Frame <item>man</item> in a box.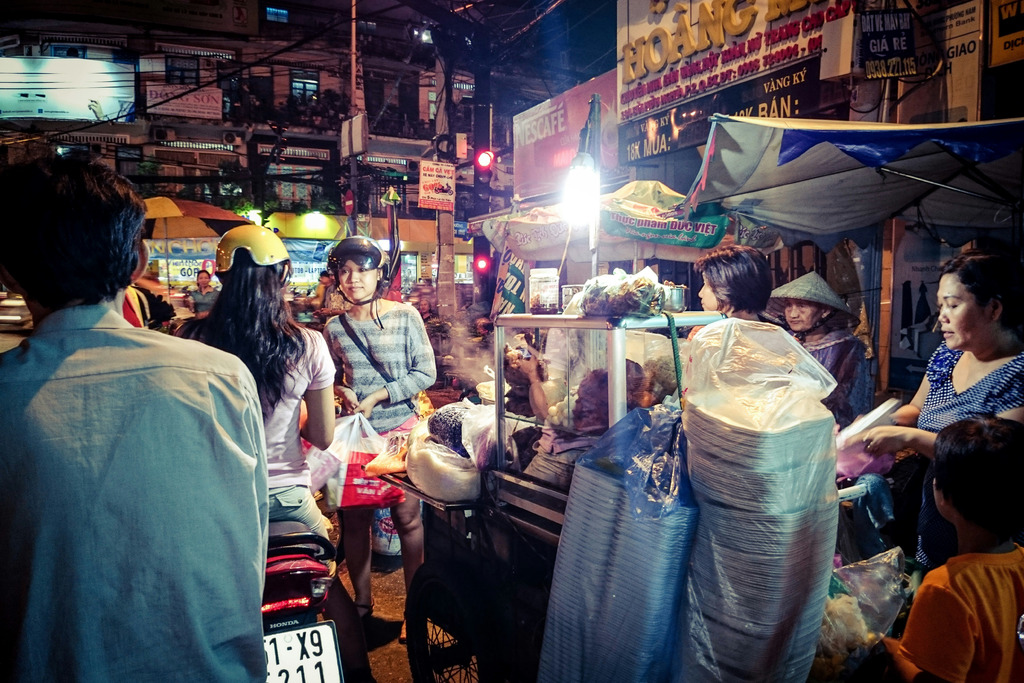
Rect(764, 265, 879, 437).
